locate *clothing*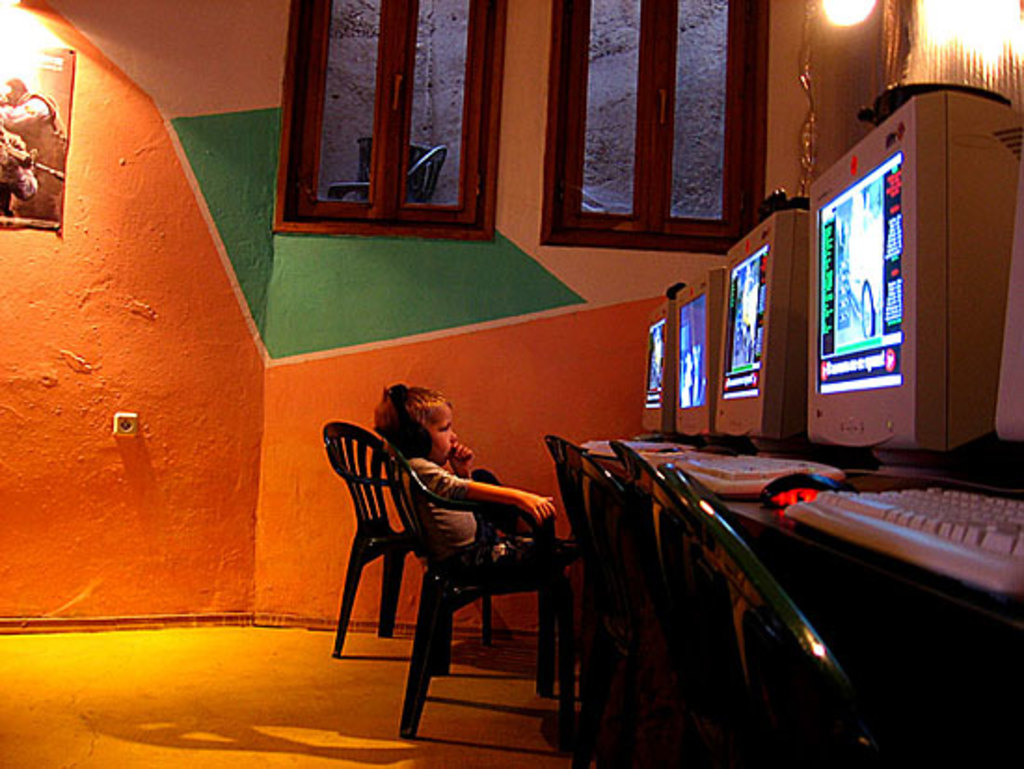
398,462,497,555
